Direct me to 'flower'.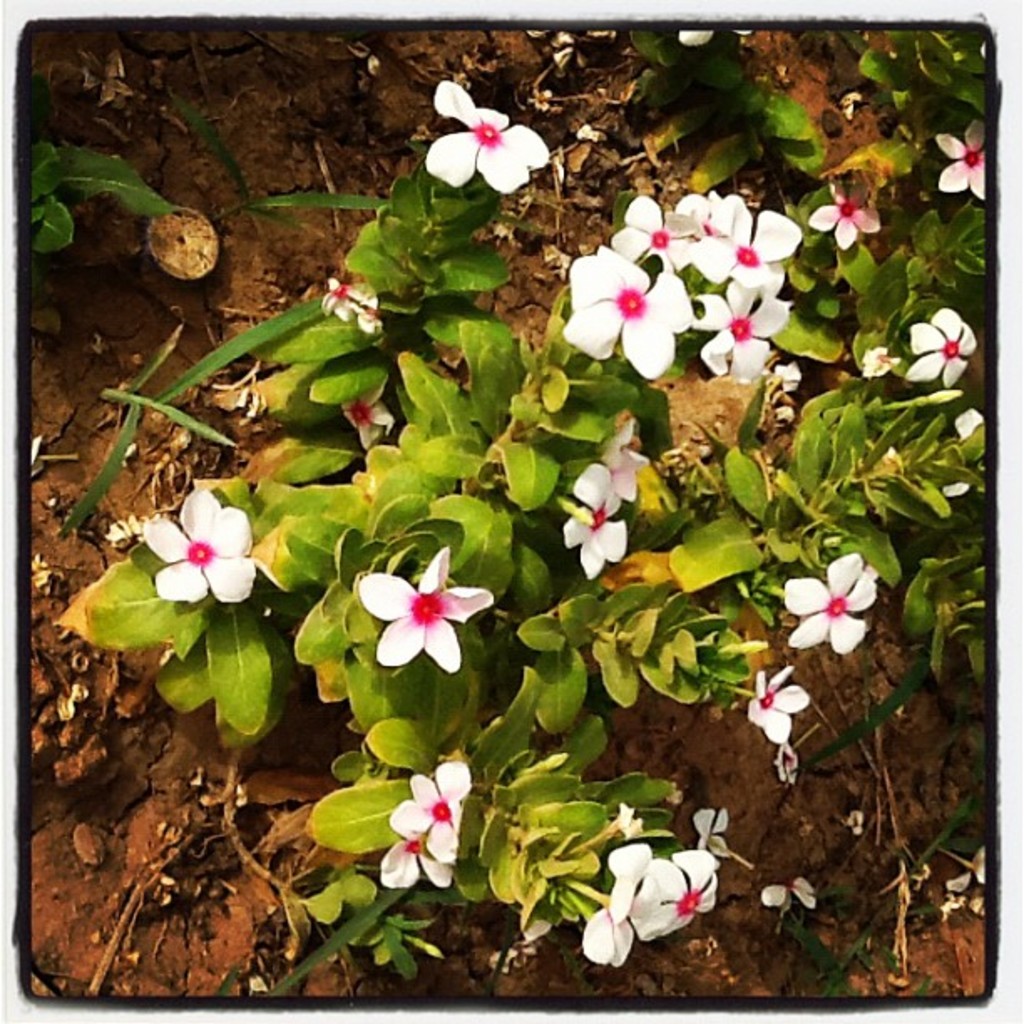
Direction: (left=428, top=84, right=549, bottom=196).
